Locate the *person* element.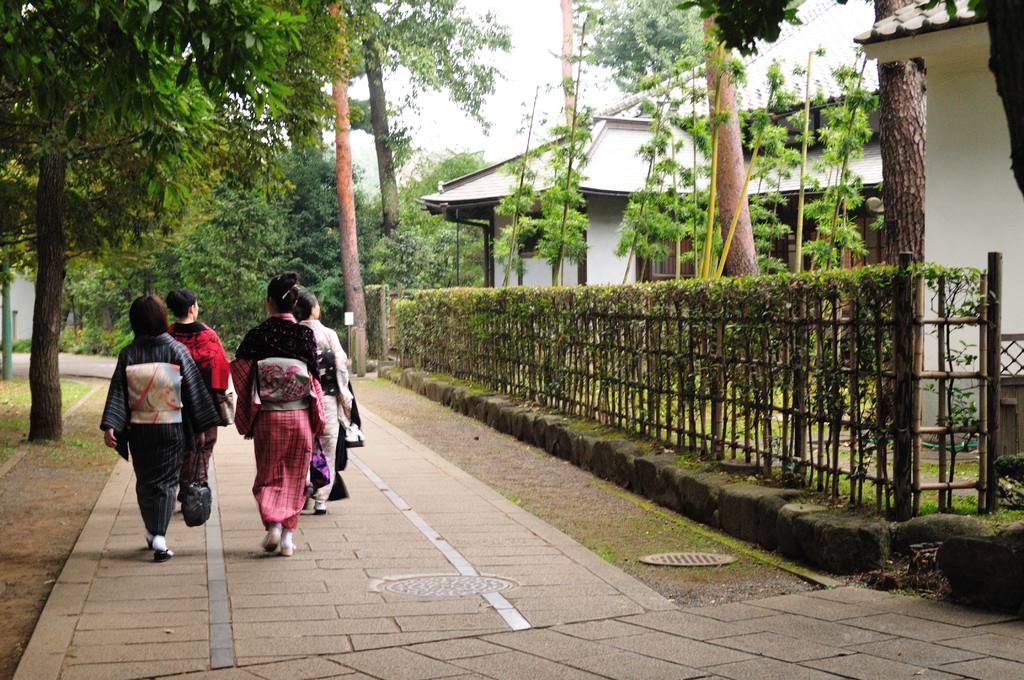
Element bbox: {"left": 99, "top": 290, "right": 217, "bottom": 555}.
